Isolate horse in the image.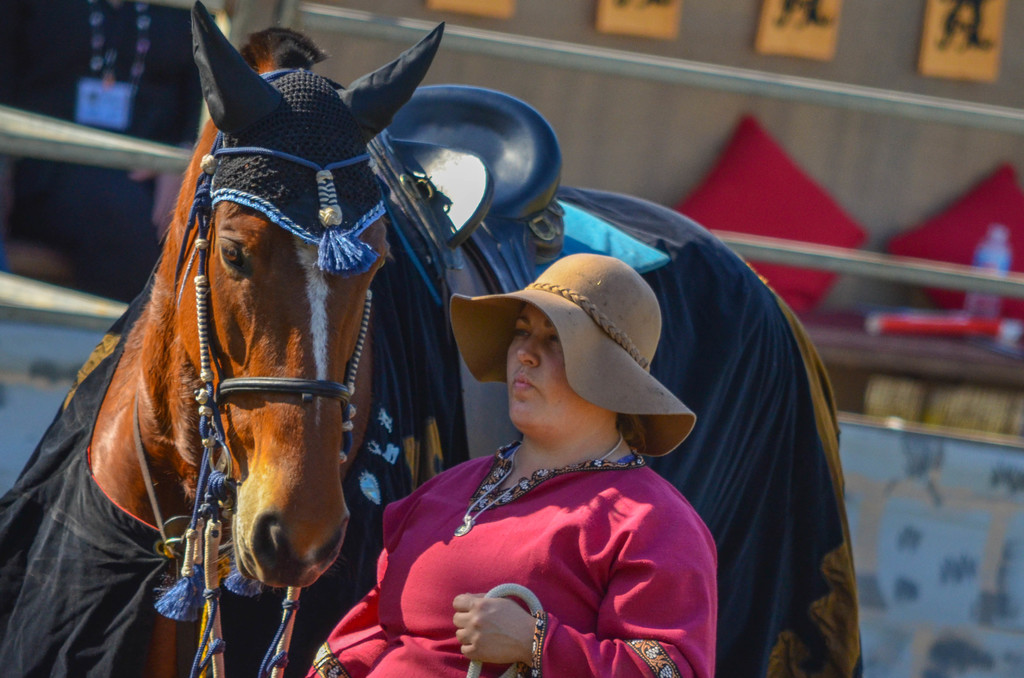
Isolated region: 0,0,862,677.
